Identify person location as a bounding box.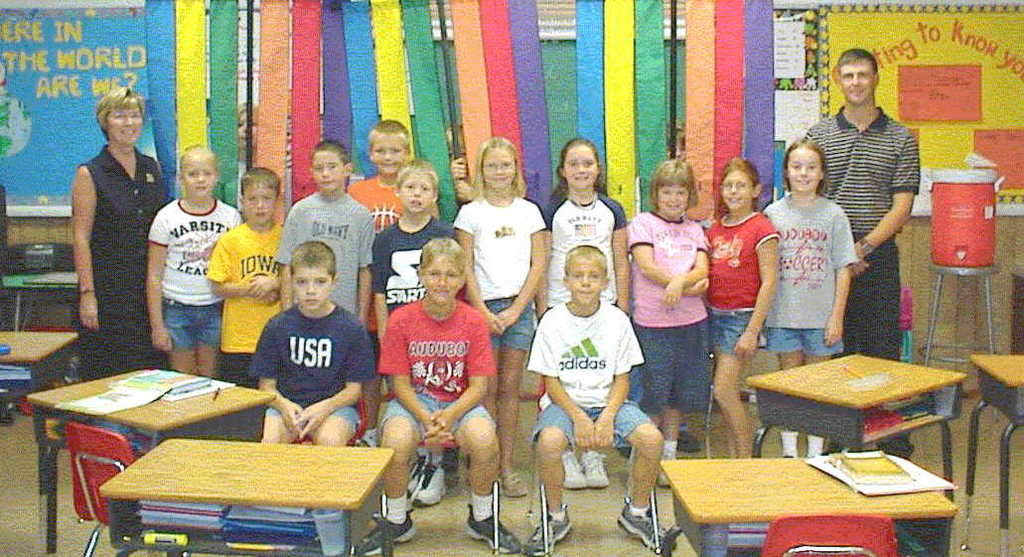
<region>137, 139, 249, 393</region>.
